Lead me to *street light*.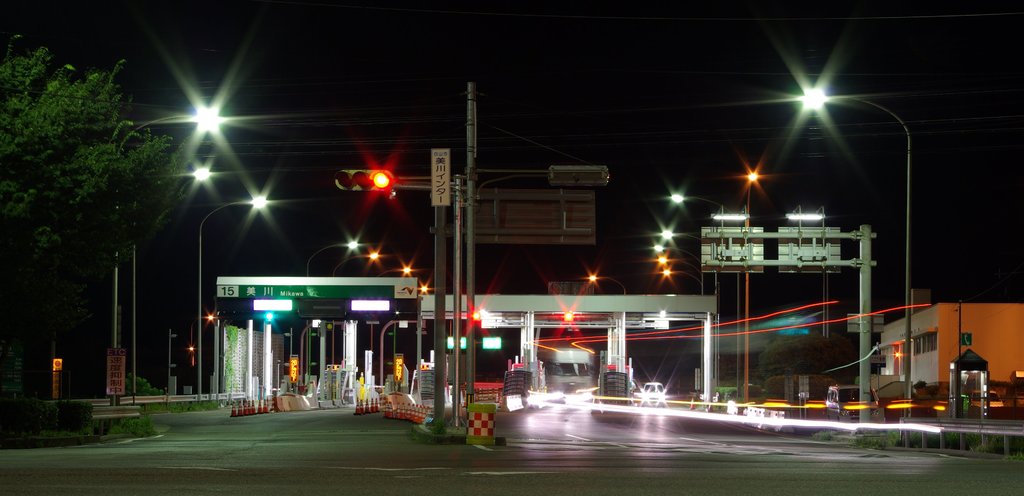
Lead to x1=367, y1=254, x2=419, y2=352.
